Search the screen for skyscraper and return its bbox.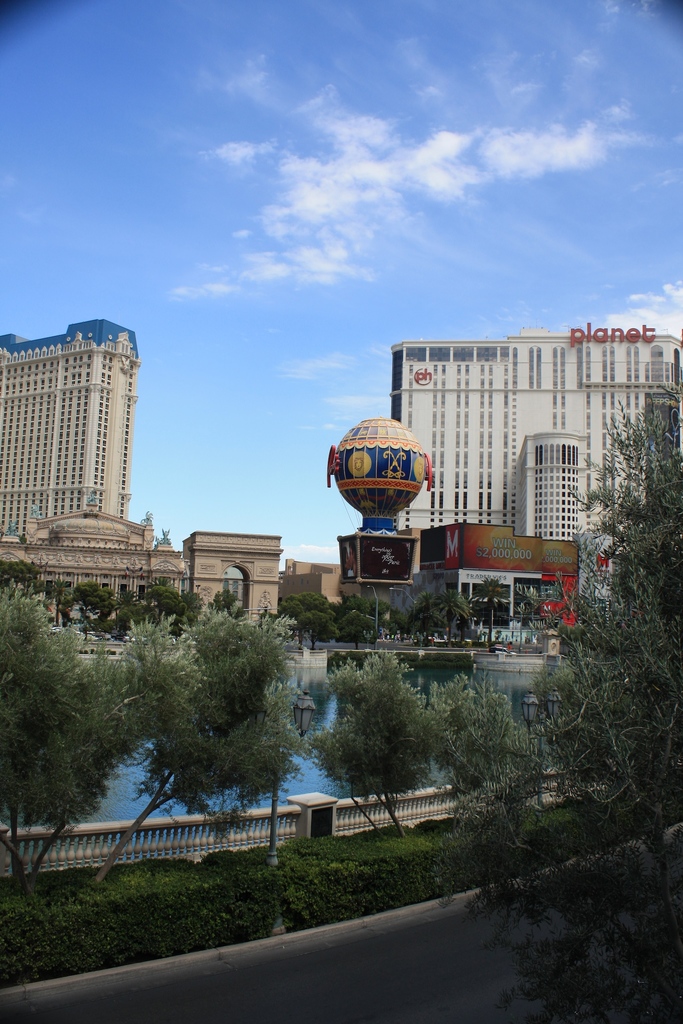
Found: BBox(7, 308, 161, 575).
